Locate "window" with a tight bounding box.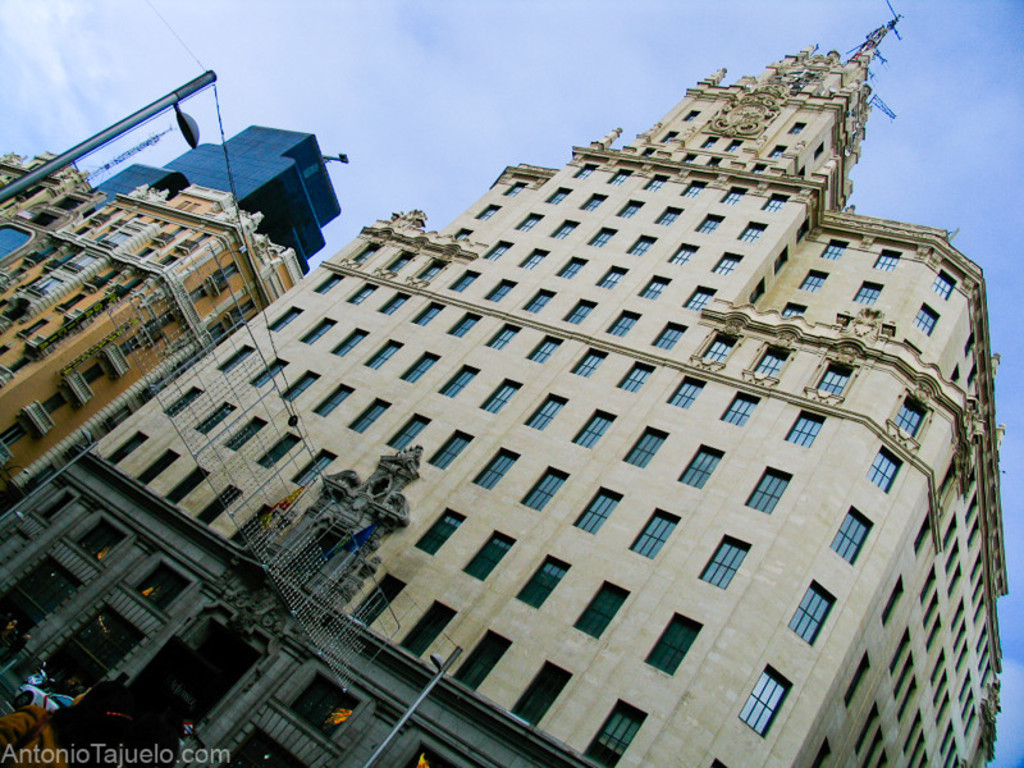
(616, 362, 659, 398).
